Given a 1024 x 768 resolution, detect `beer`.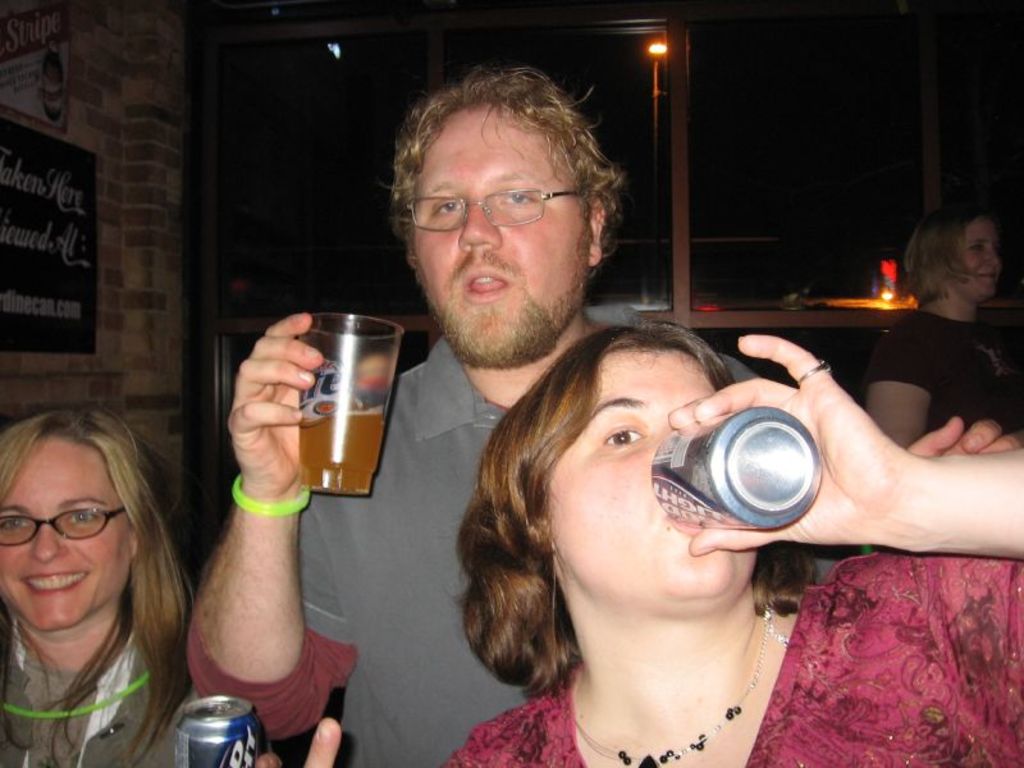
[643, 394, 829, 538].
